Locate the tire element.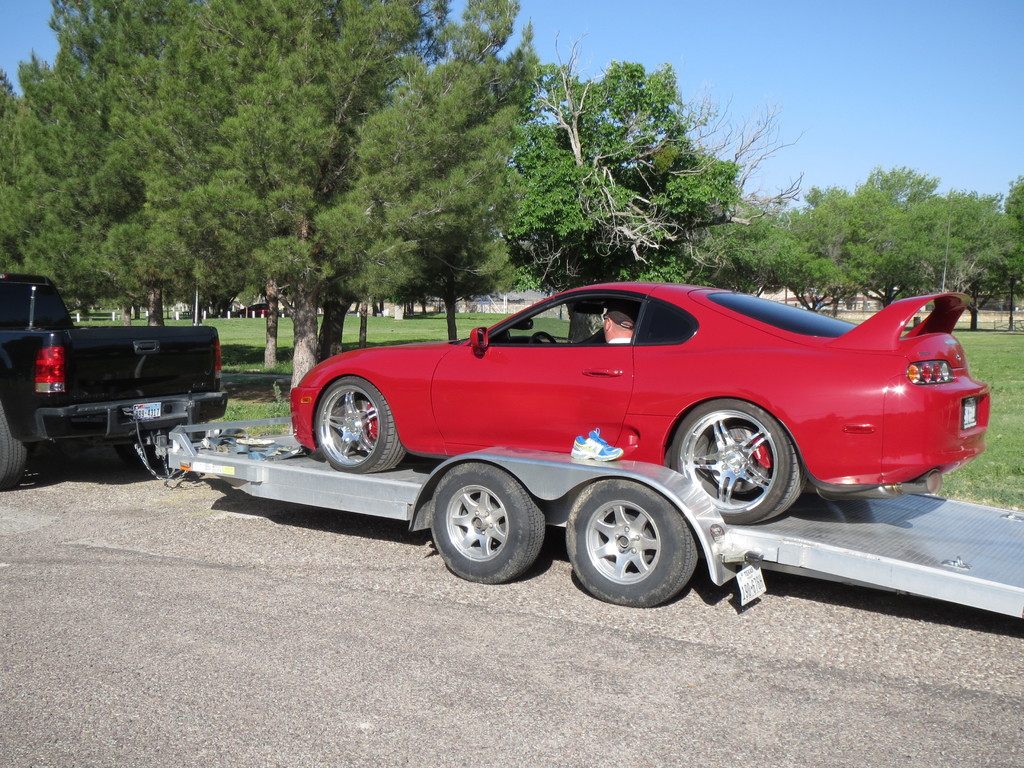
Element bbox: [313,381,404,475].
